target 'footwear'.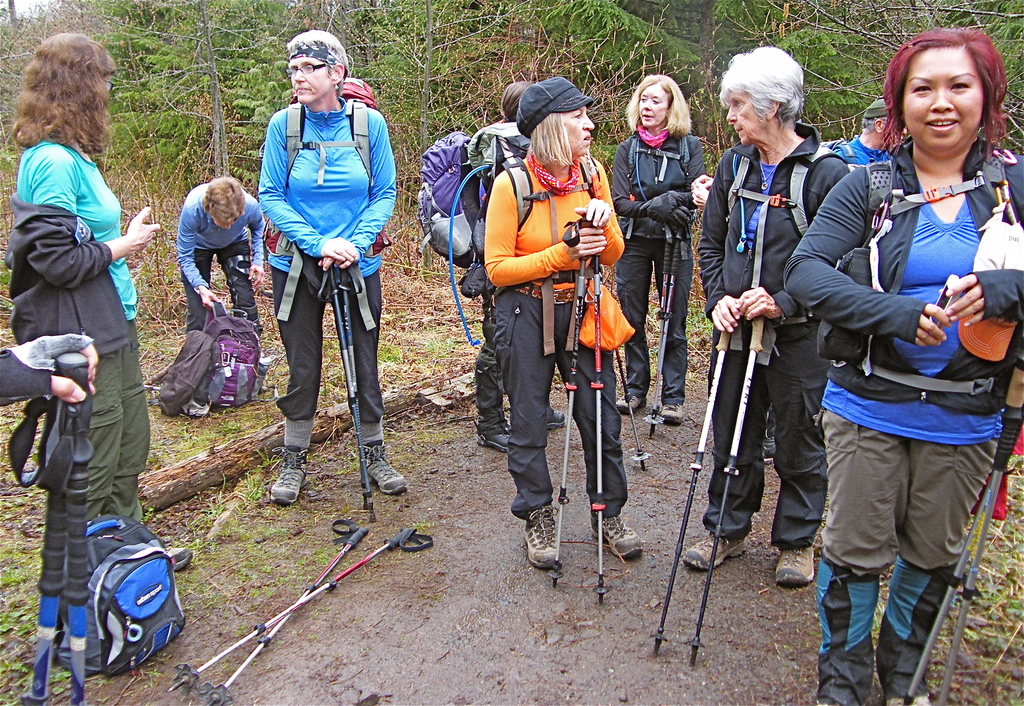
Target region: bbox(472, 425, 511, 452).
